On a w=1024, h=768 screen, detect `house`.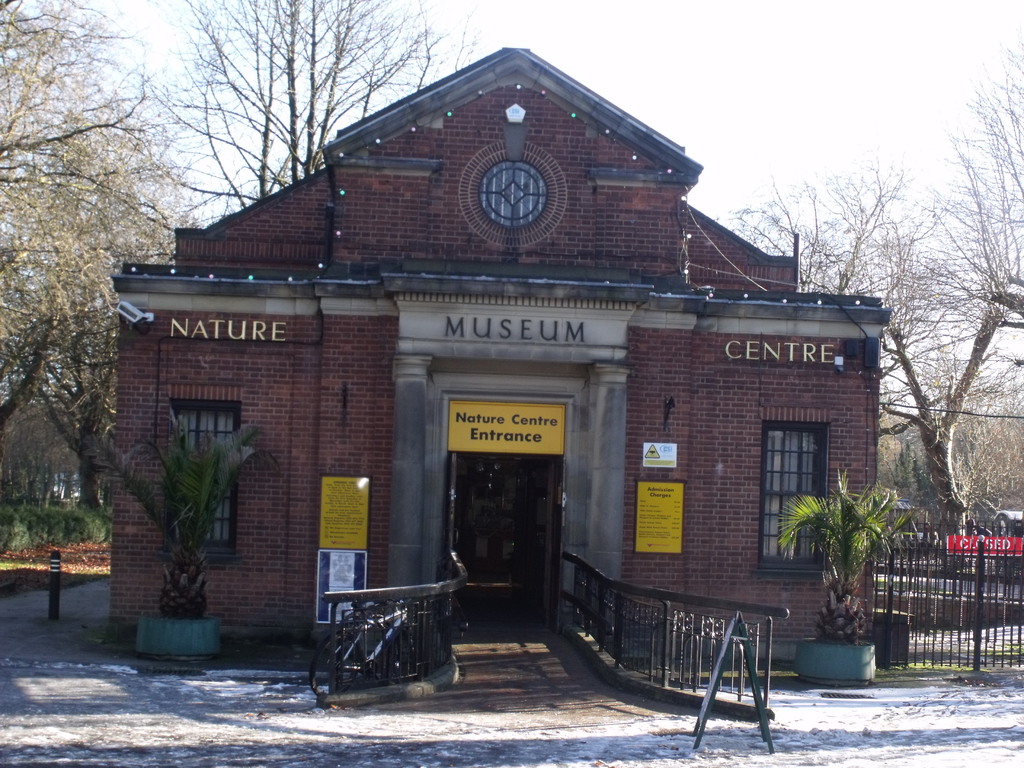
[110, 52, 879, 666].
